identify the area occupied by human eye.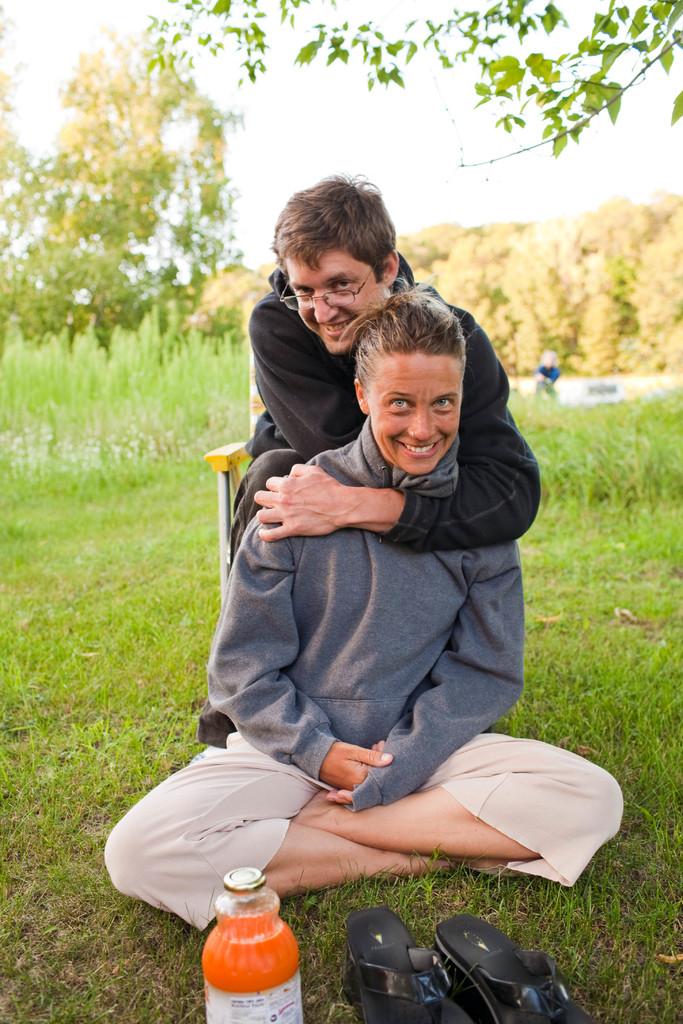
Area: BBox(293, 284, 311, 301).
